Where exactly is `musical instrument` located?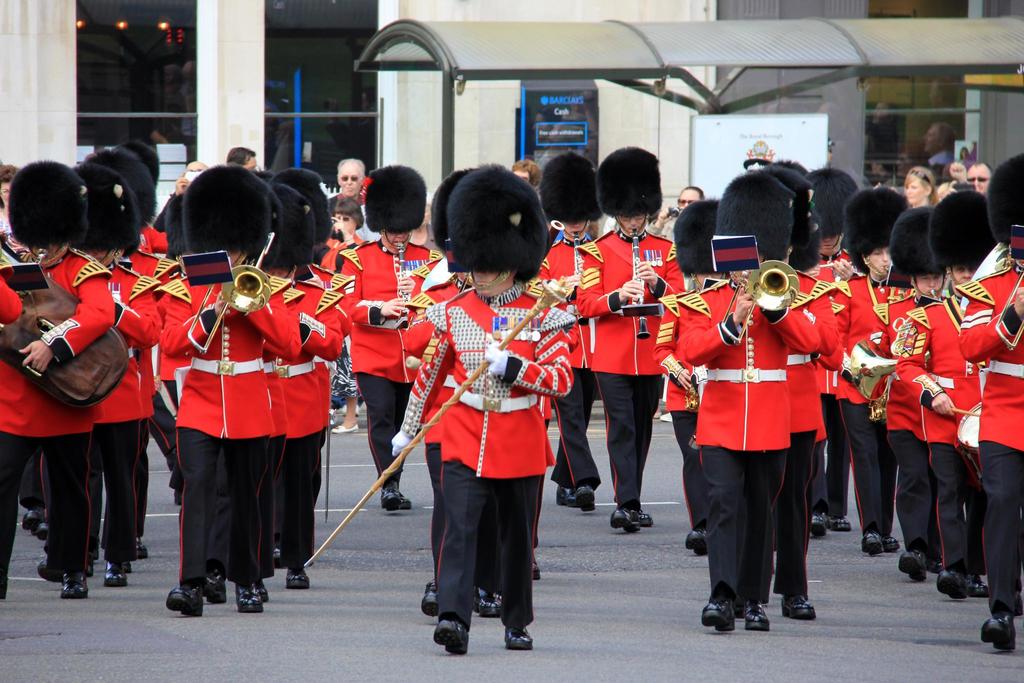
Its bounding box is [left=536, top=213, right=563, bottom=278].
